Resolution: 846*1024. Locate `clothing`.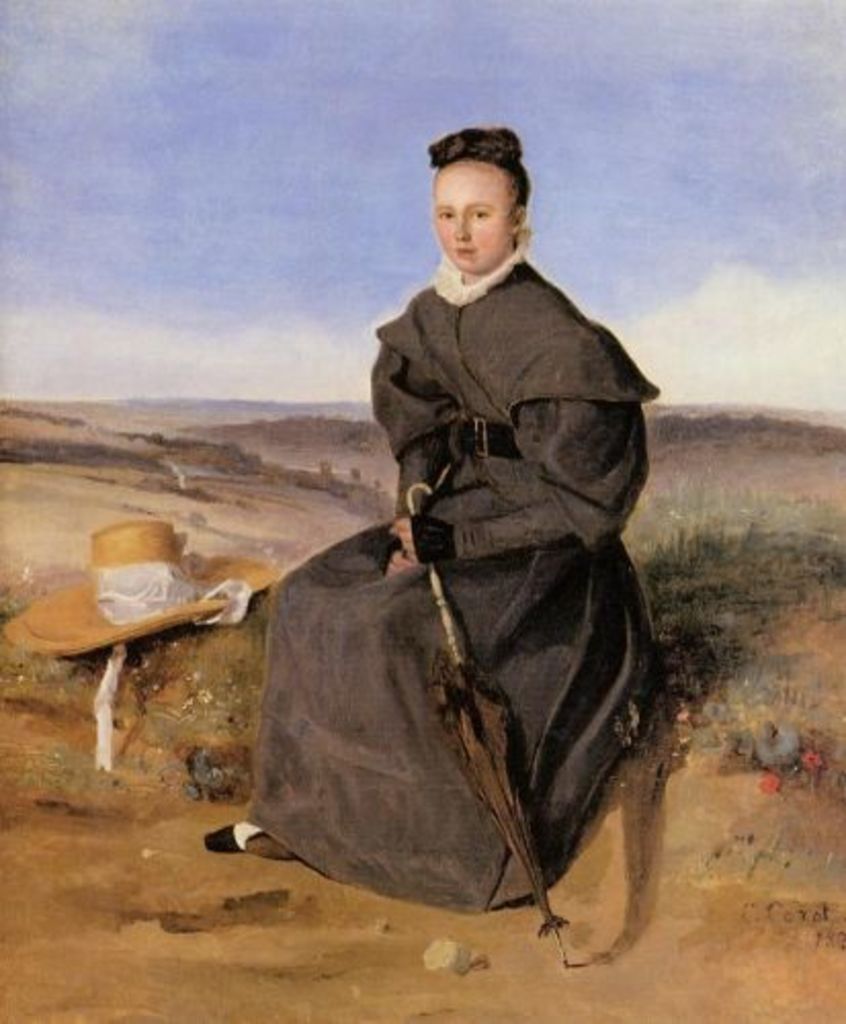
244:188:647:938.
